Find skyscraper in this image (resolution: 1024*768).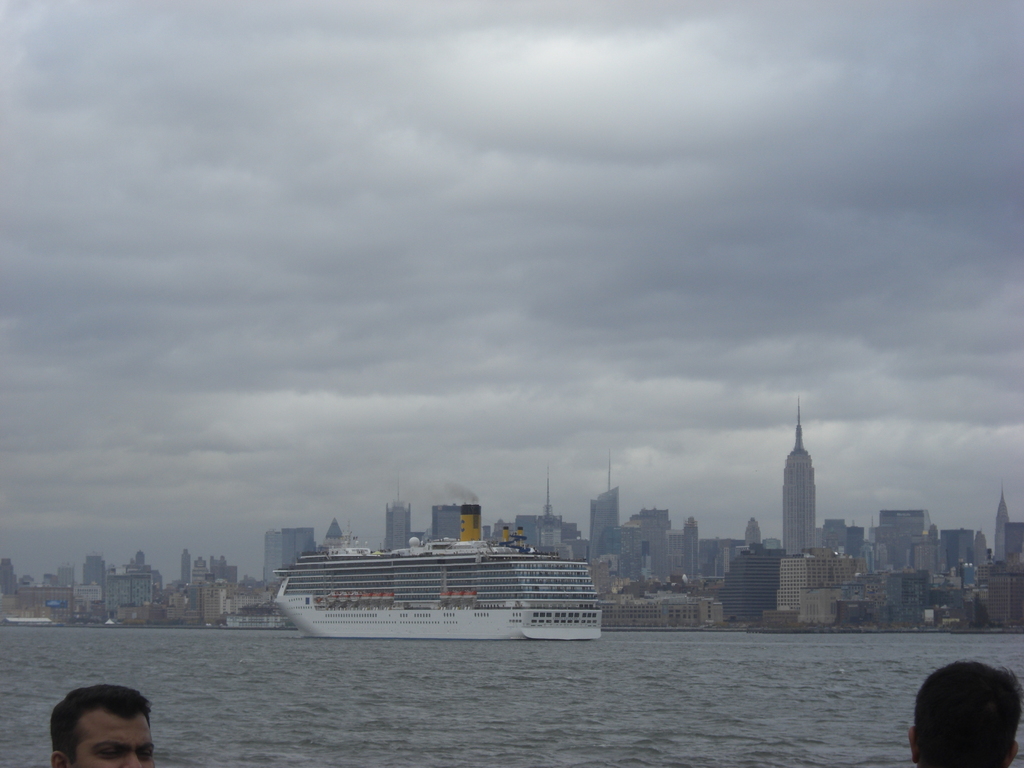
{"x1": 781, "y1": 396, "x2": 817, "y2": 557}.
